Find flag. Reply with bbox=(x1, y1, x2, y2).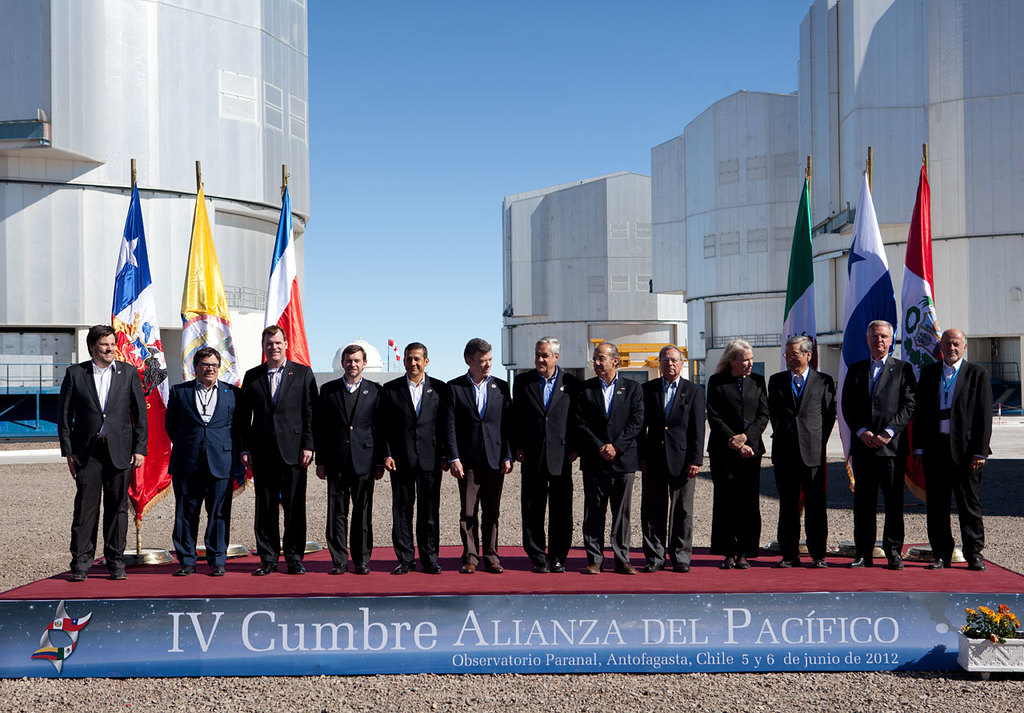
bbox=(260, 179, 318, 475).
